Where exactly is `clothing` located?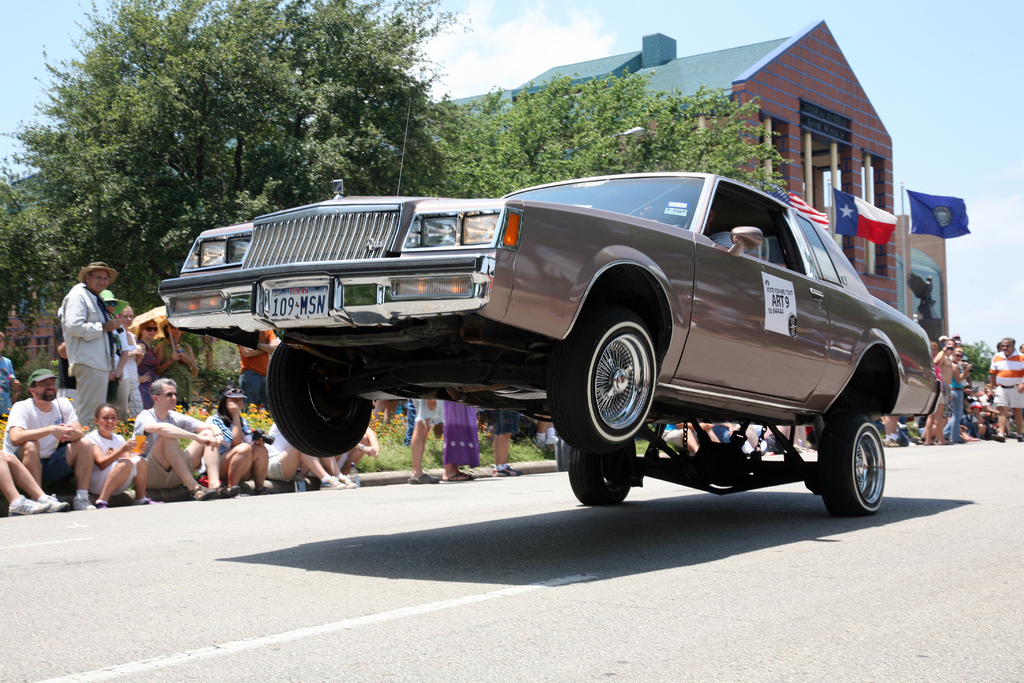
Its bounding box is x1=249 y1=411 x2=291 y2=477.
